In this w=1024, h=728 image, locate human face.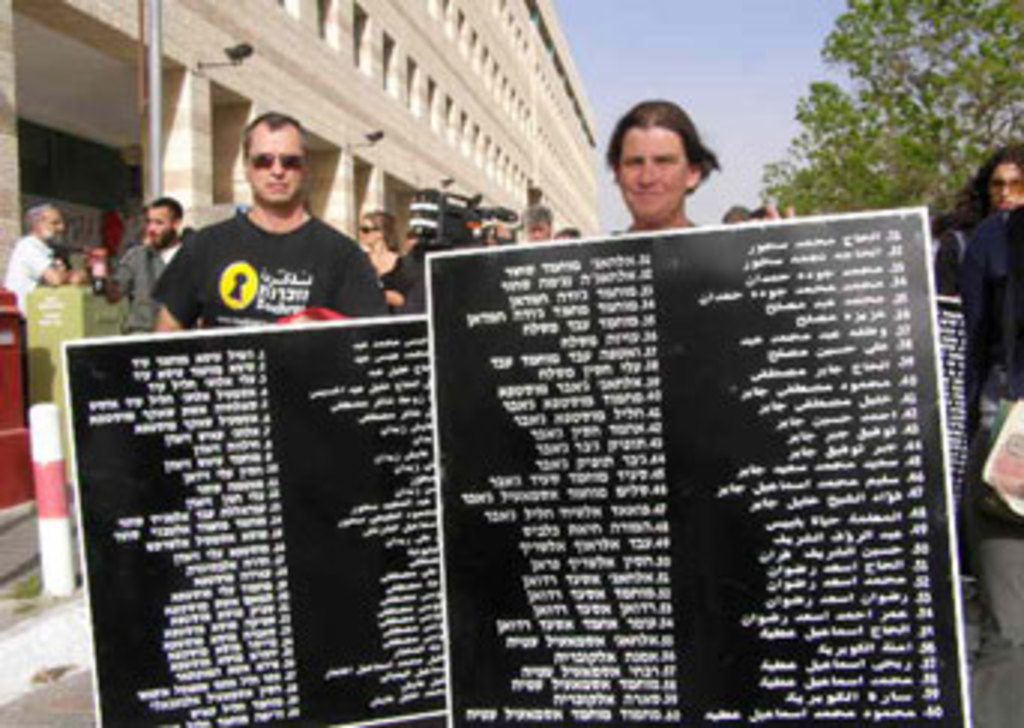
Bounding box: rect(608, 120, 689, 228).
